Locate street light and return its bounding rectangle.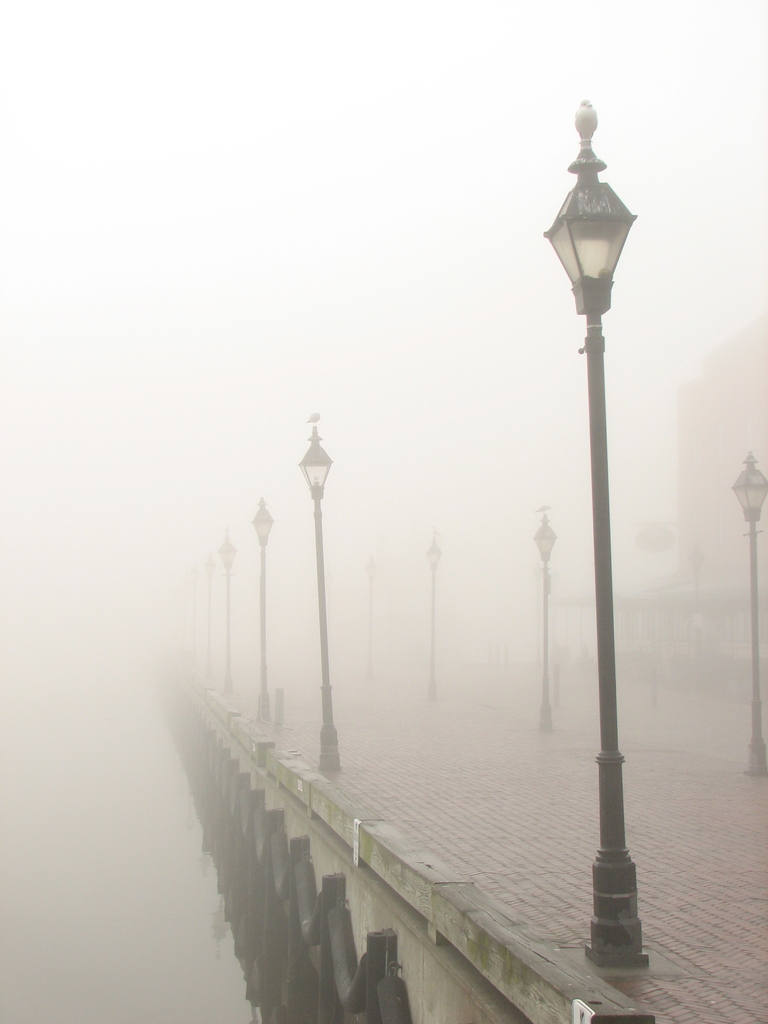
bbox(296, 413, 340, 772).
